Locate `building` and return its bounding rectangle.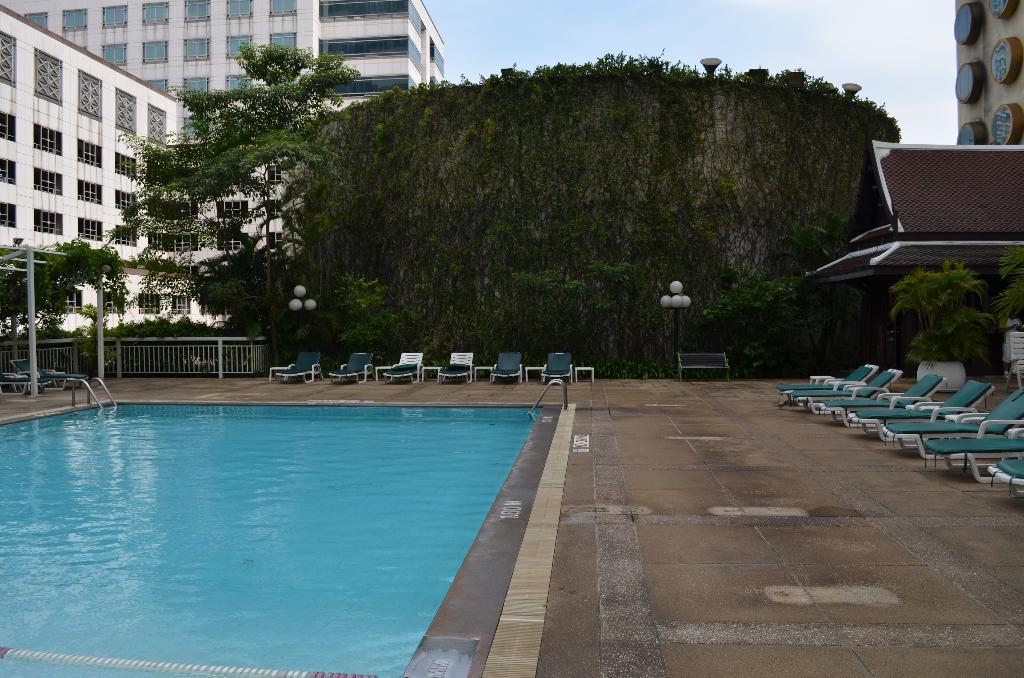
(0,5,305,334).
